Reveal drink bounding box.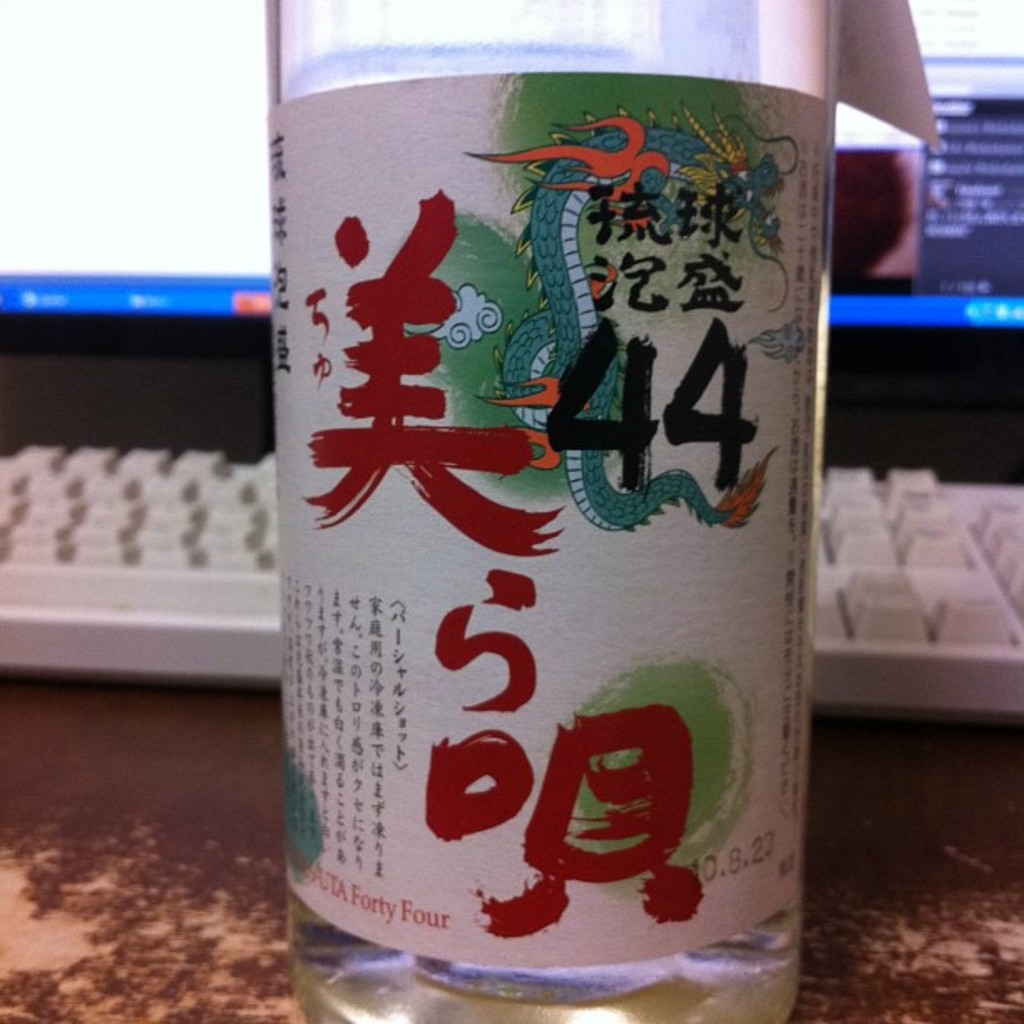
Revealed: {"left": 264, "top": 64, "right": 852, "bottom": 1004}.
